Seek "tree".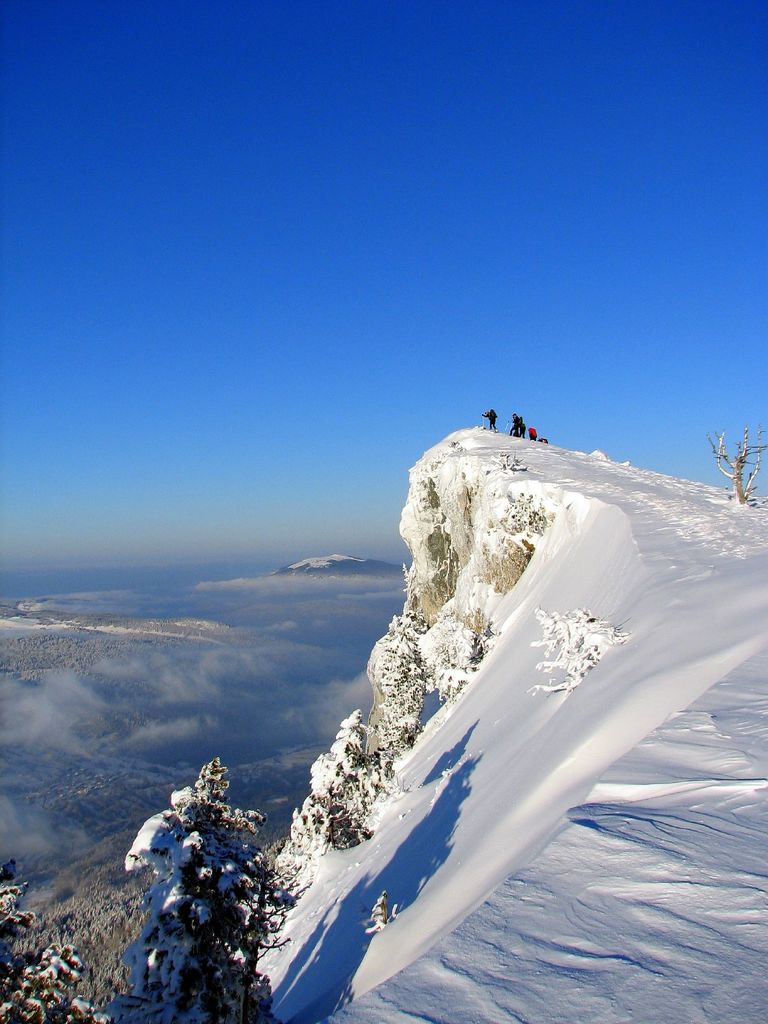
{"left": 282, "top": 712, "right": 422, "bottom": 870}.
